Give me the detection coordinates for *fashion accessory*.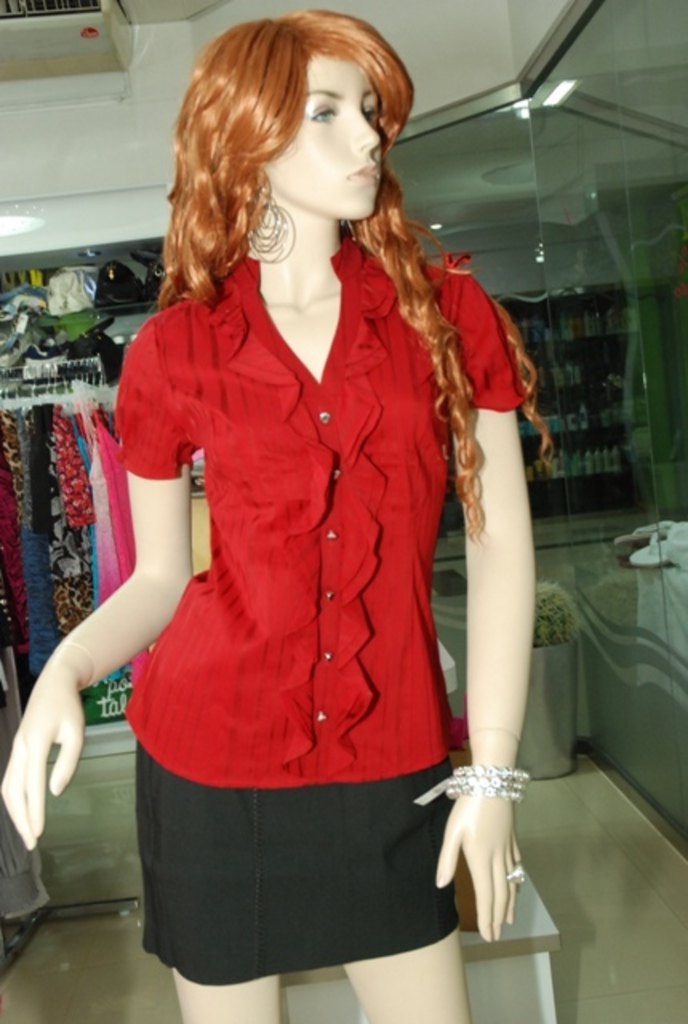
(245,195,286,253).
